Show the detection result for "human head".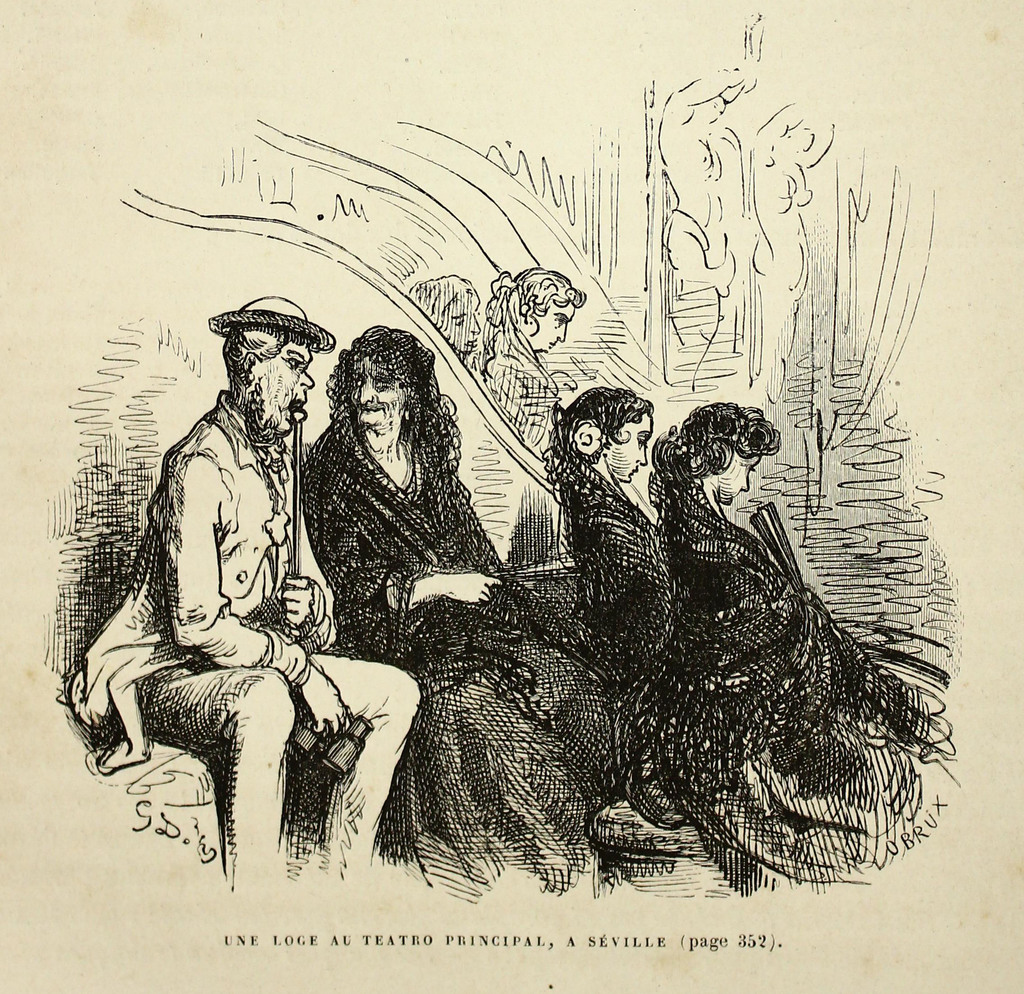
detection(218, 298, 314, 437).
